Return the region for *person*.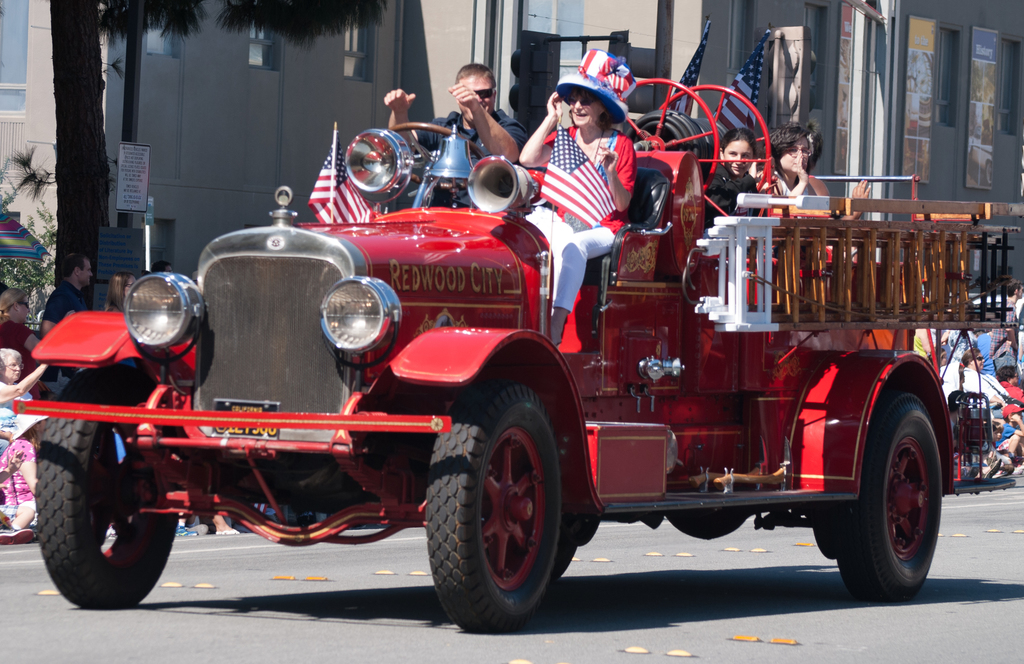
locate(699, 126, 786, 227).
